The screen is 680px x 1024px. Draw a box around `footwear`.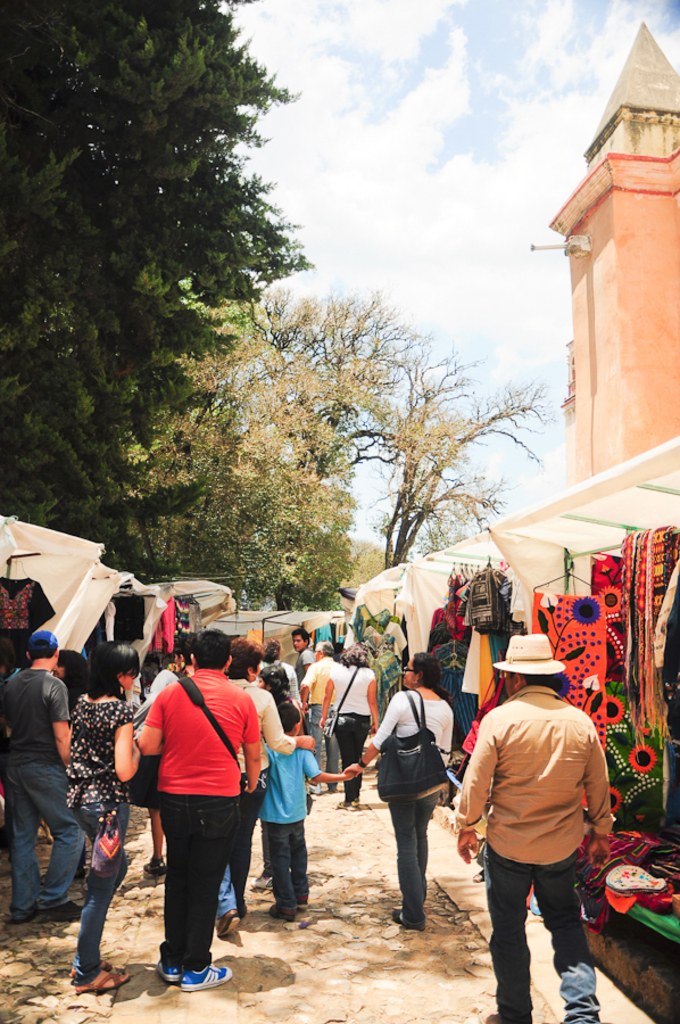
rect(158, 960, 181, 985).
